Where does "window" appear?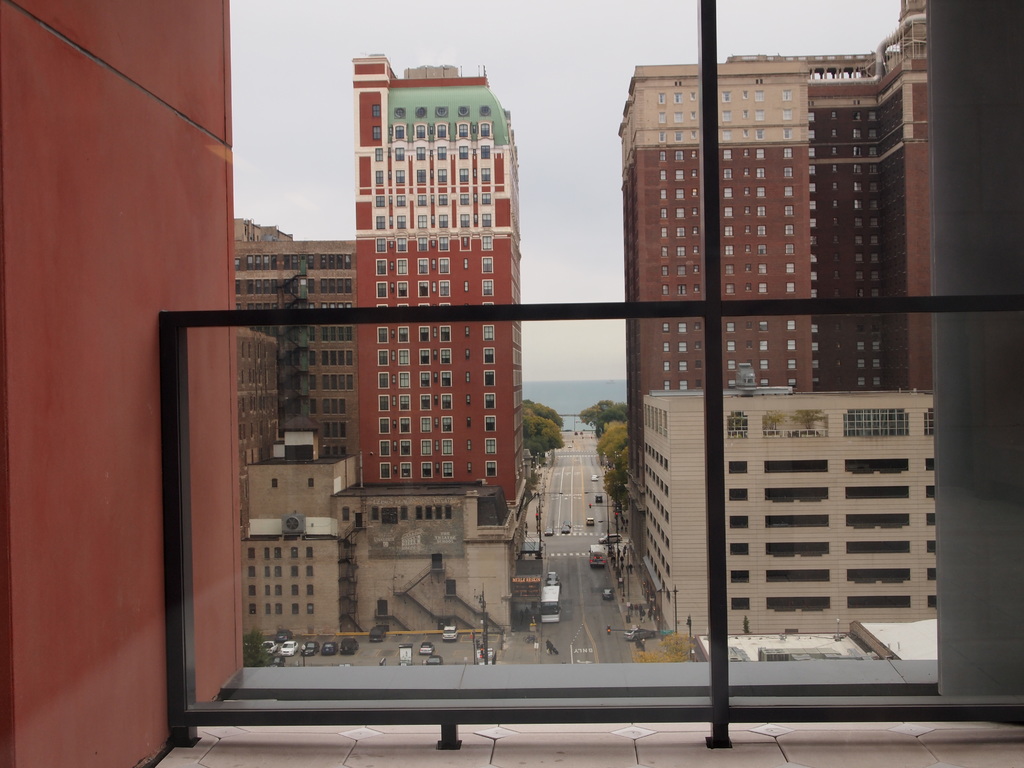
Appears at (left=249, top=545, right=252, bottom=558).
